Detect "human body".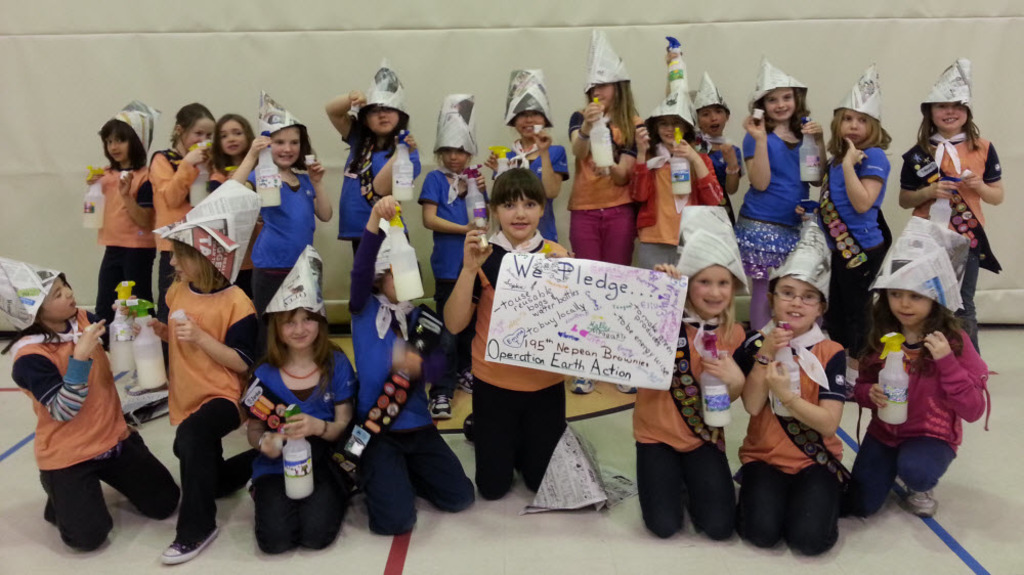
Detected at region(825, 126, 887, 291).
